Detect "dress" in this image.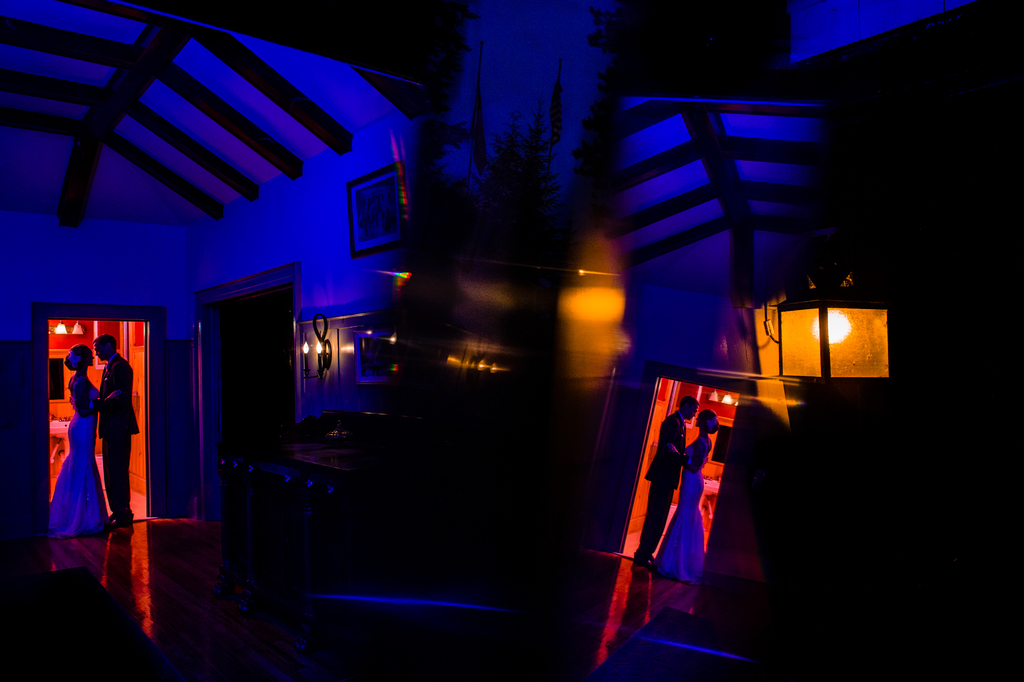
Detection: x1=655, y1=440, x2=706, y2=580.
